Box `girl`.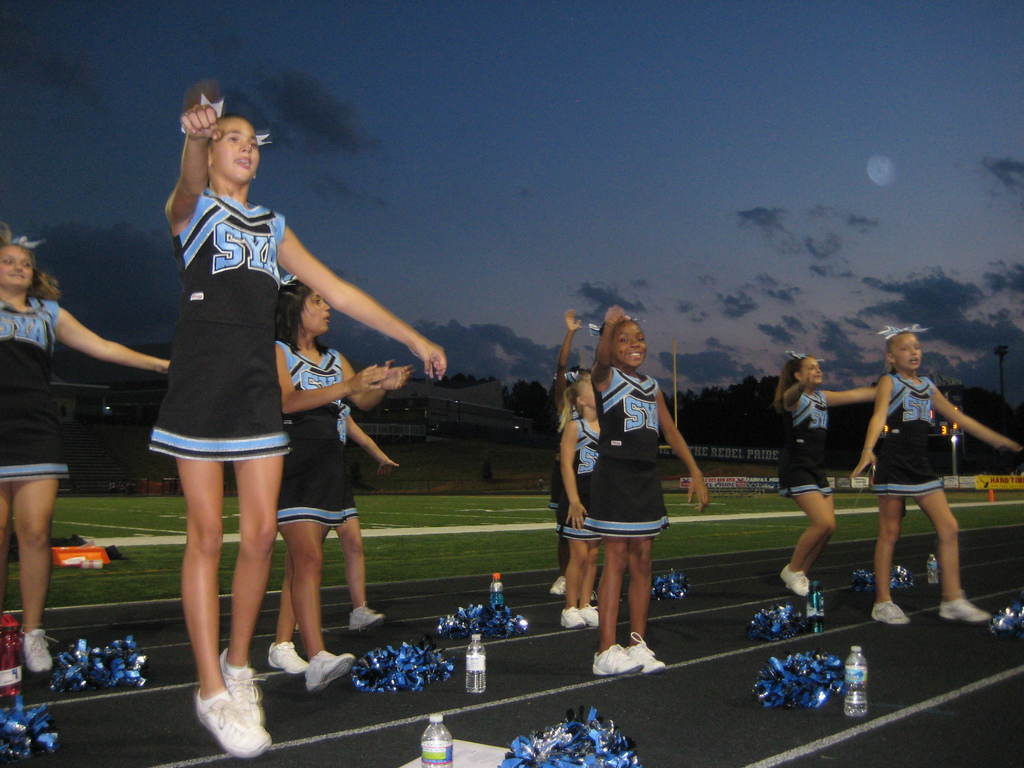
box(271, 273, 409, 692).
